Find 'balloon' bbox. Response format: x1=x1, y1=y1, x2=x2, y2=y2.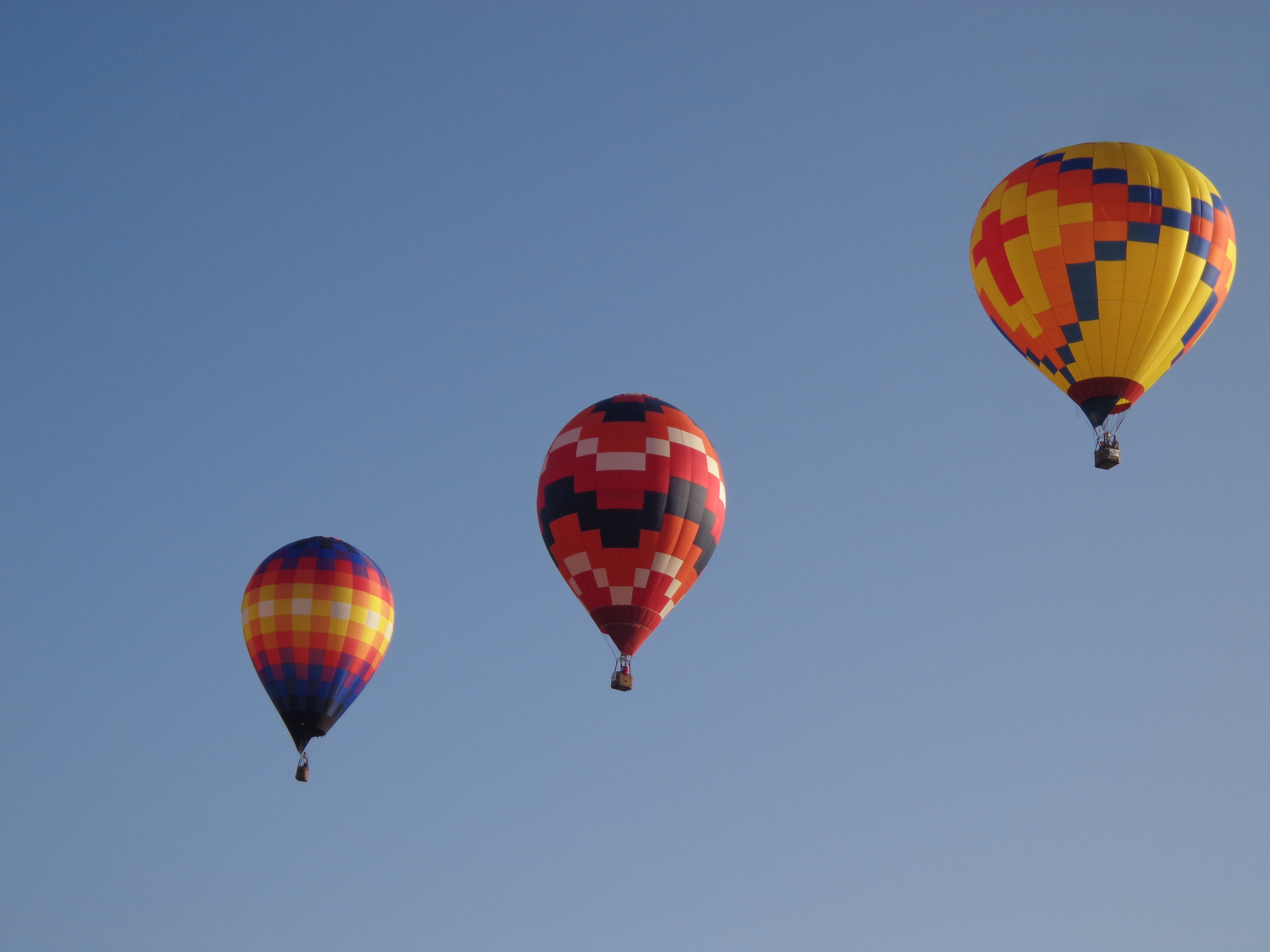
x1=66, y1=147, x2=108, y2=206.
